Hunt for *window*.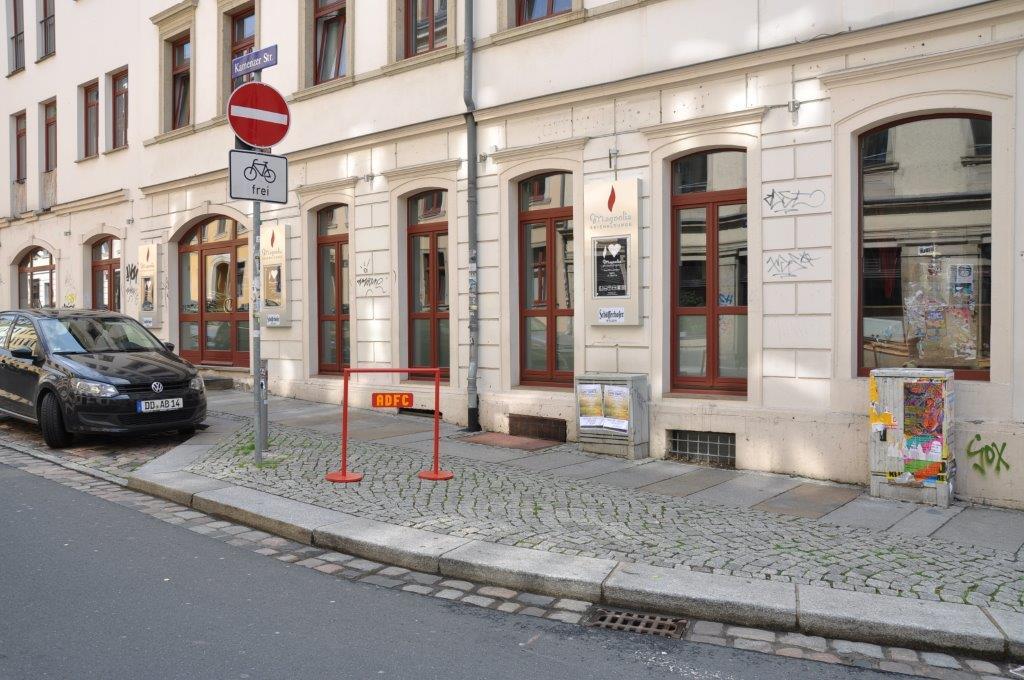
Hunted down at region(19, 244, 59, 308).
